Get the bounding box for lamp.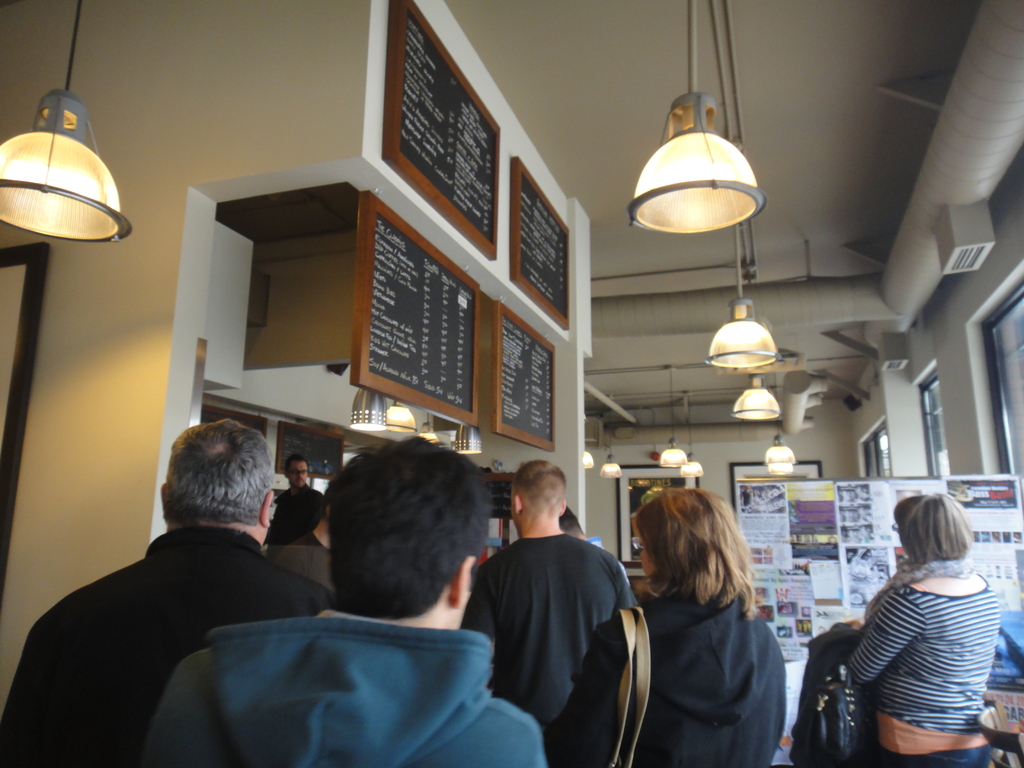
622:0:764:234.
